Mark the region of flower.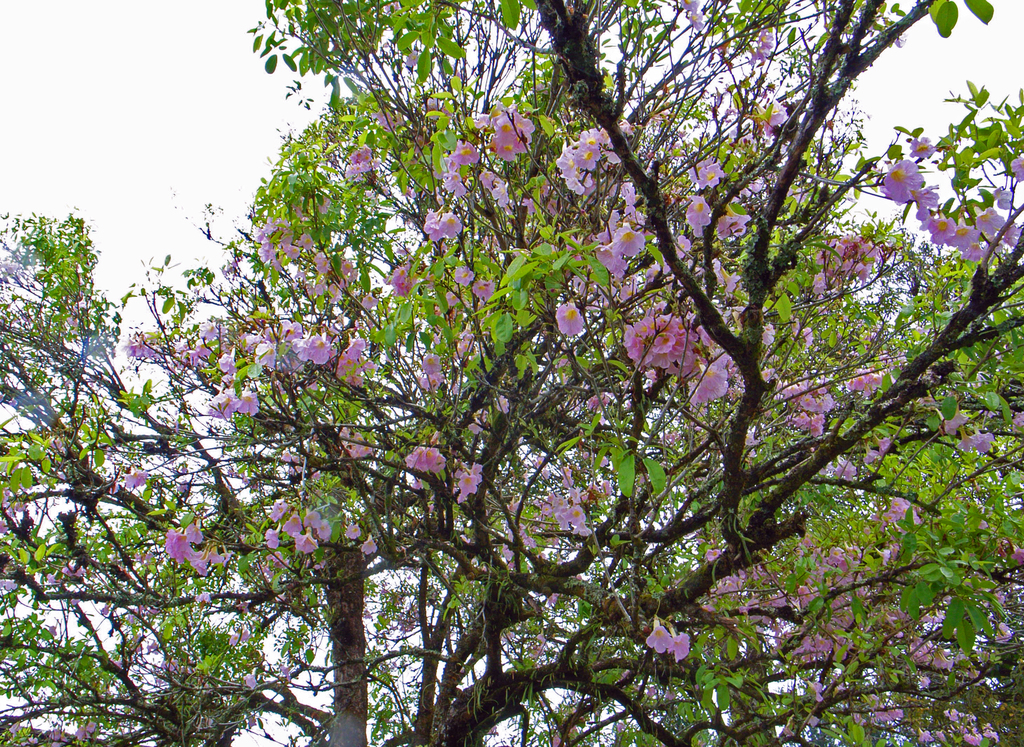
Region: 972 426 996 456.
